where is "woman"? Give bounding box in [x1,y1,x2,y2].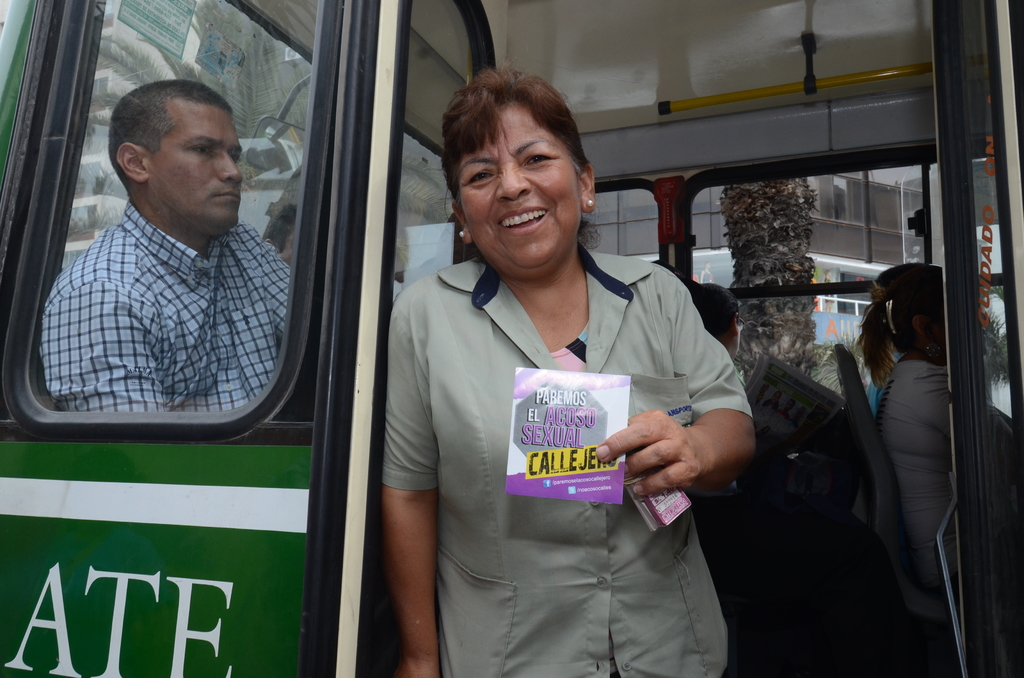
[857,261,1012,615].
